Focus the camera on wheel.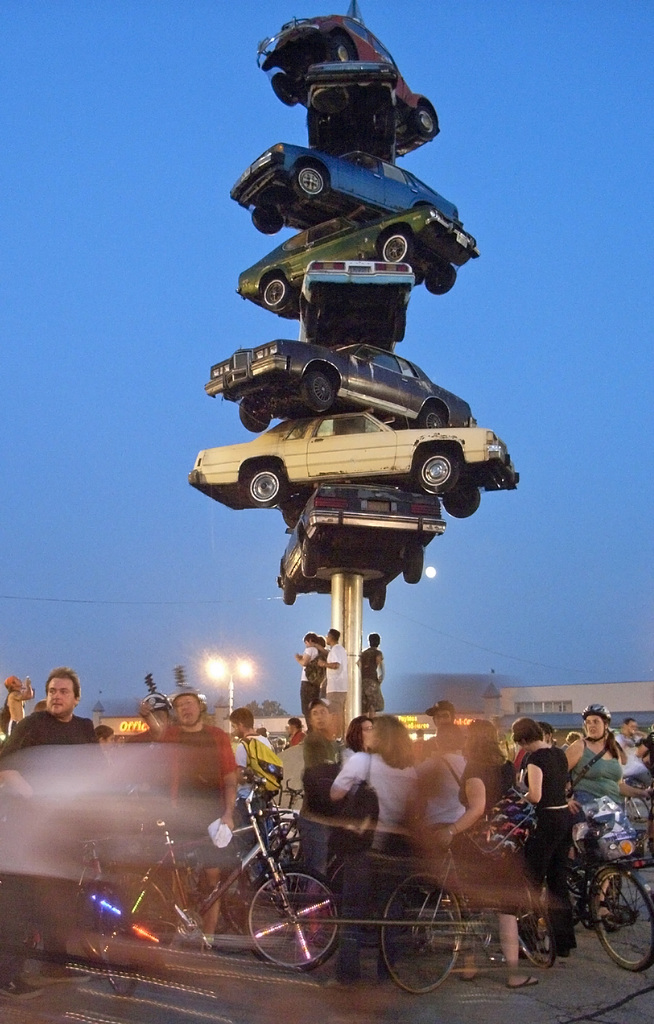
Focus region: [left=416, top=405, right=450, bottom=431].
